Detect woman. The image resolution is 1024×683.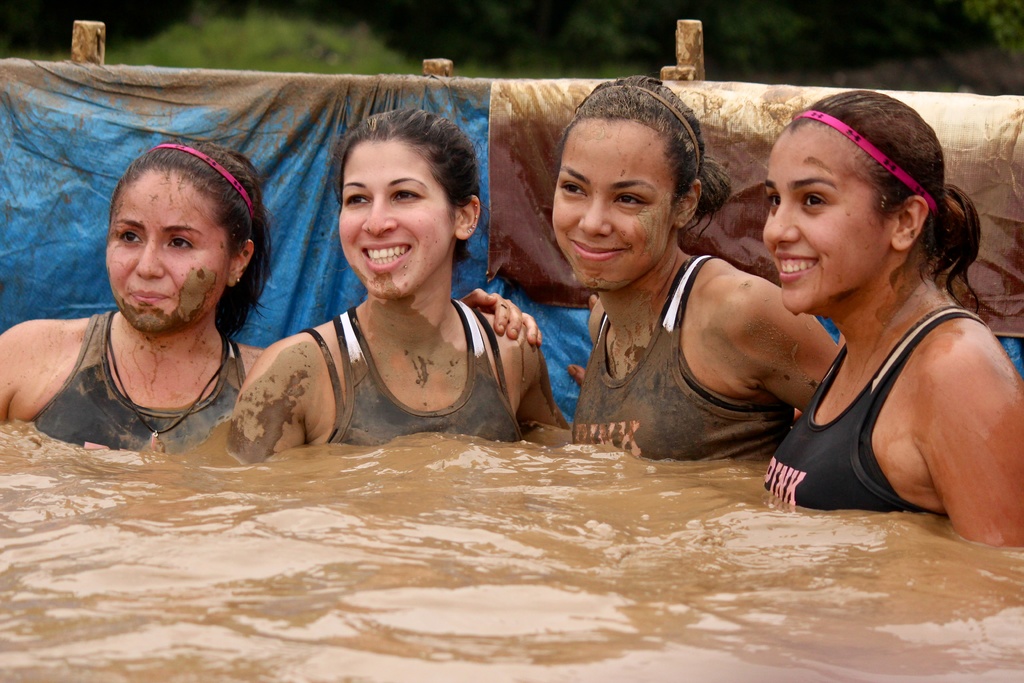
crop(551, 74, 840, 463).
